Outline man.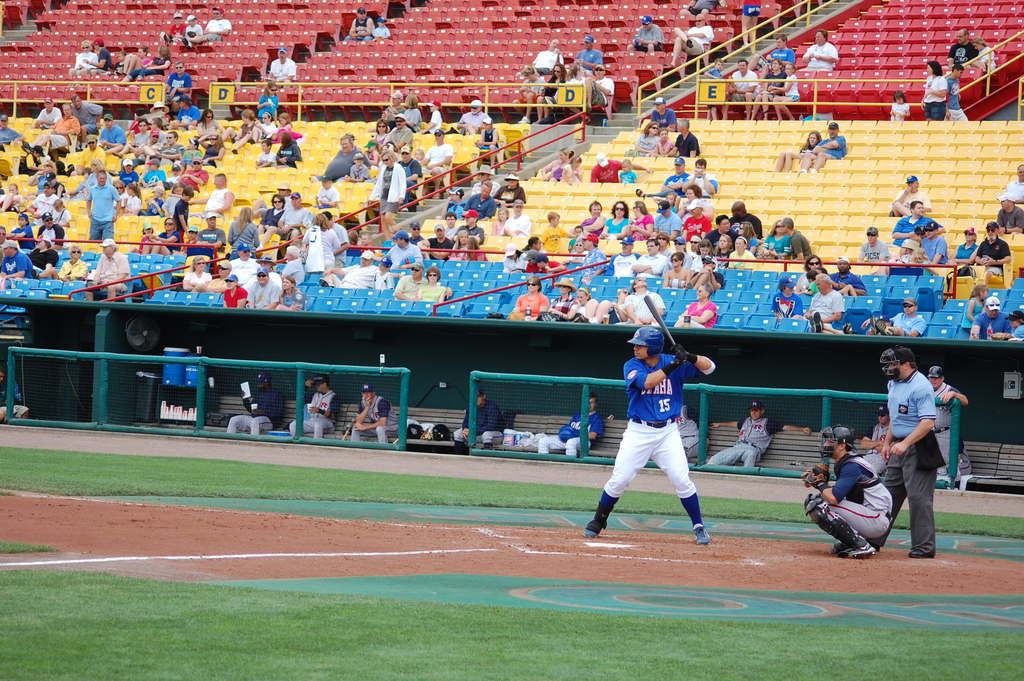
Outline: 451:97:495:139.
